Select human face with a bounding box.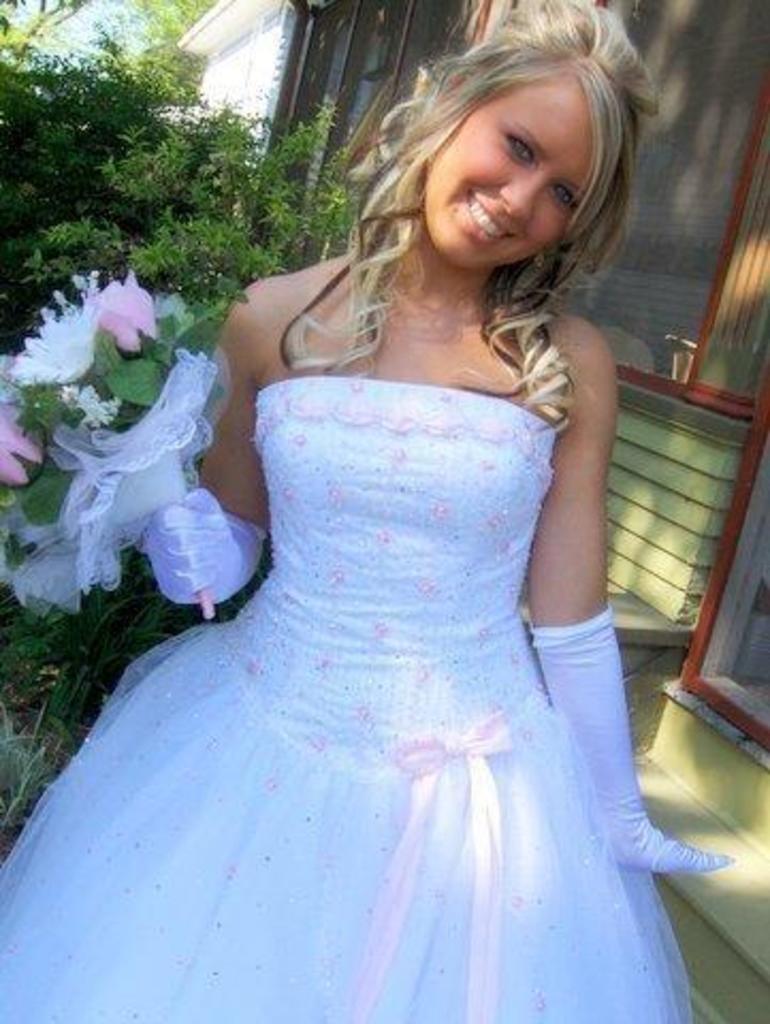
bbox(431, 85, 599, 262).
